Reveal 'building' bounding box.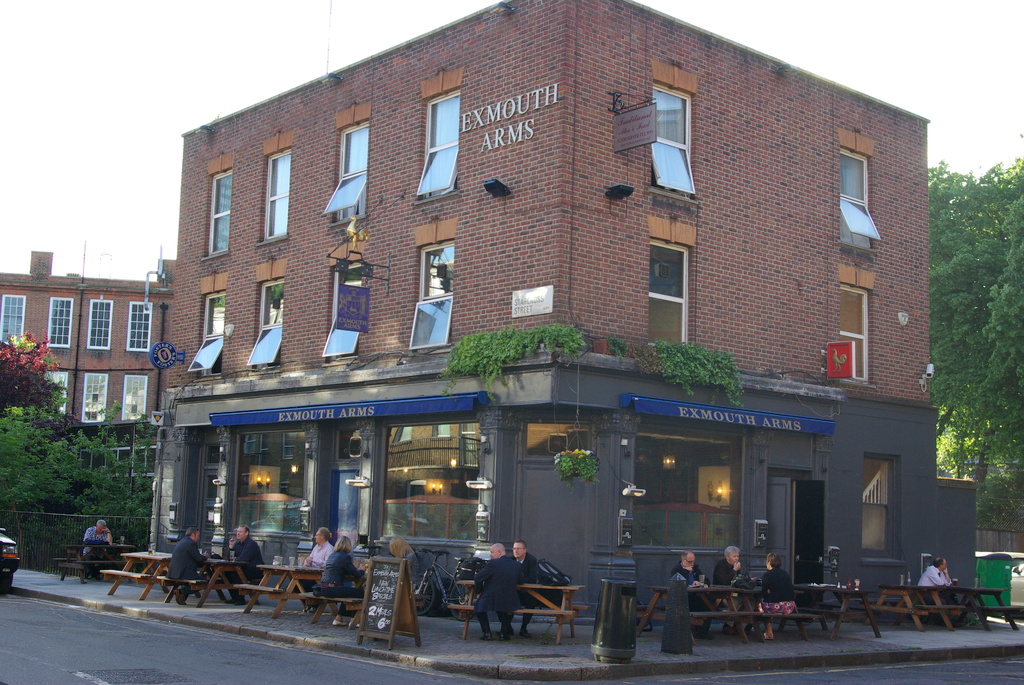
Revealed: [x1=0, y1=242, x2=158, y2=432].
